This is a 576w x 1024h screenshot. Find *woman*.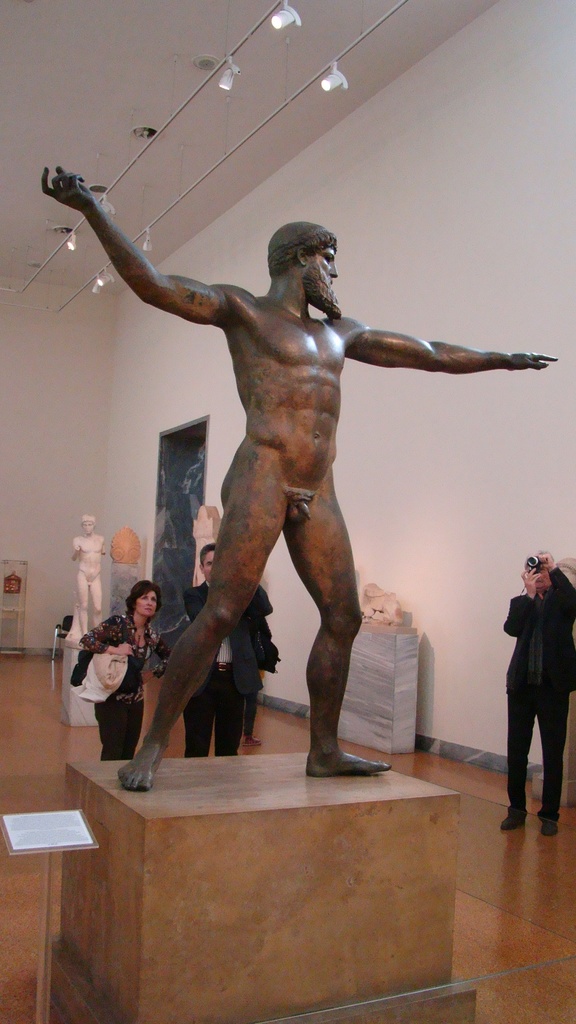
Bounding box: select_region(492, 538, 570, 829).
